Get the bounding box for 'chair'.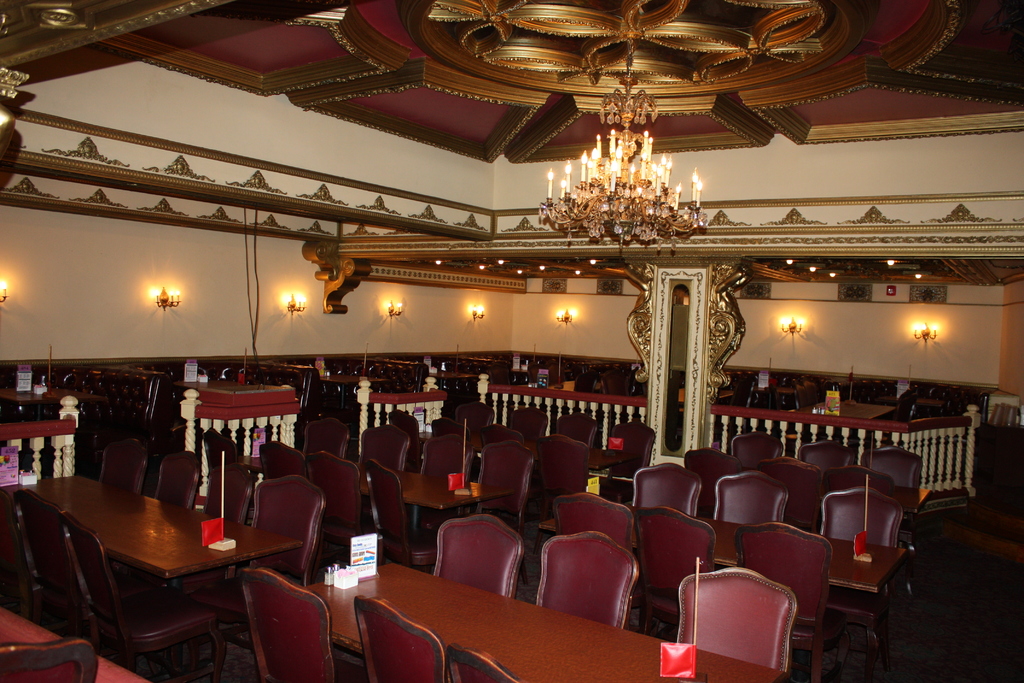
select_region(507, 403, 550, 440).
